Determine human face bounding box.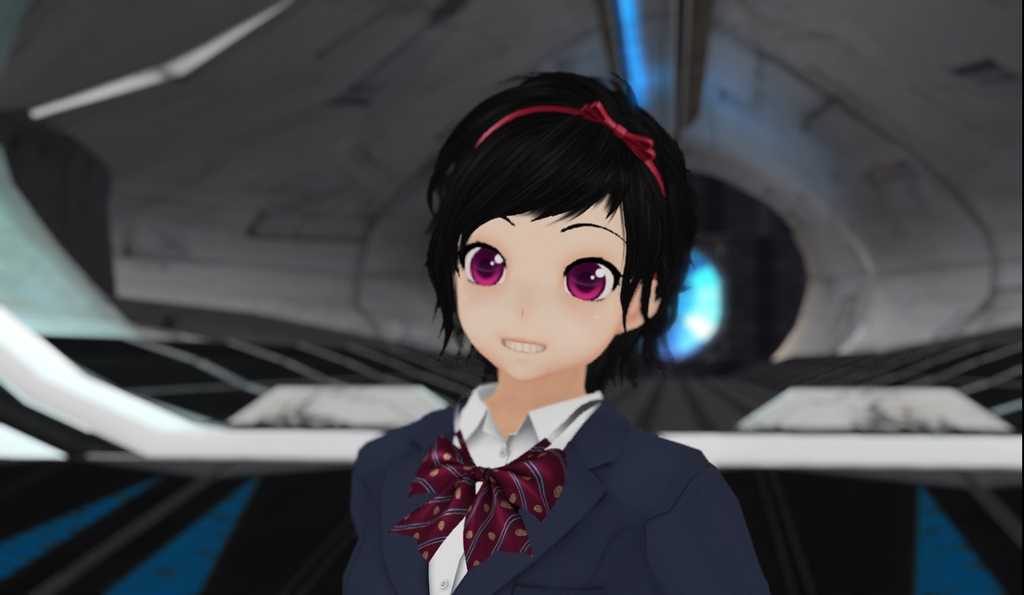
Determined: <region>453, 198, 634, 383</region>.
